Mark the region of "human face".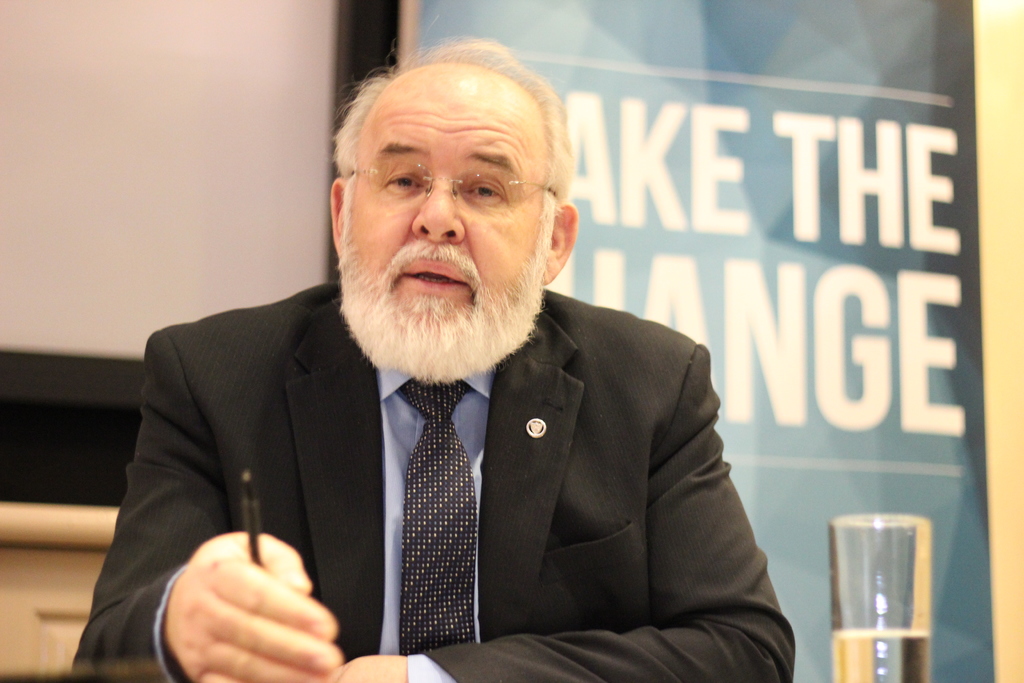
Region: crop(347, 65, 550, 341).
